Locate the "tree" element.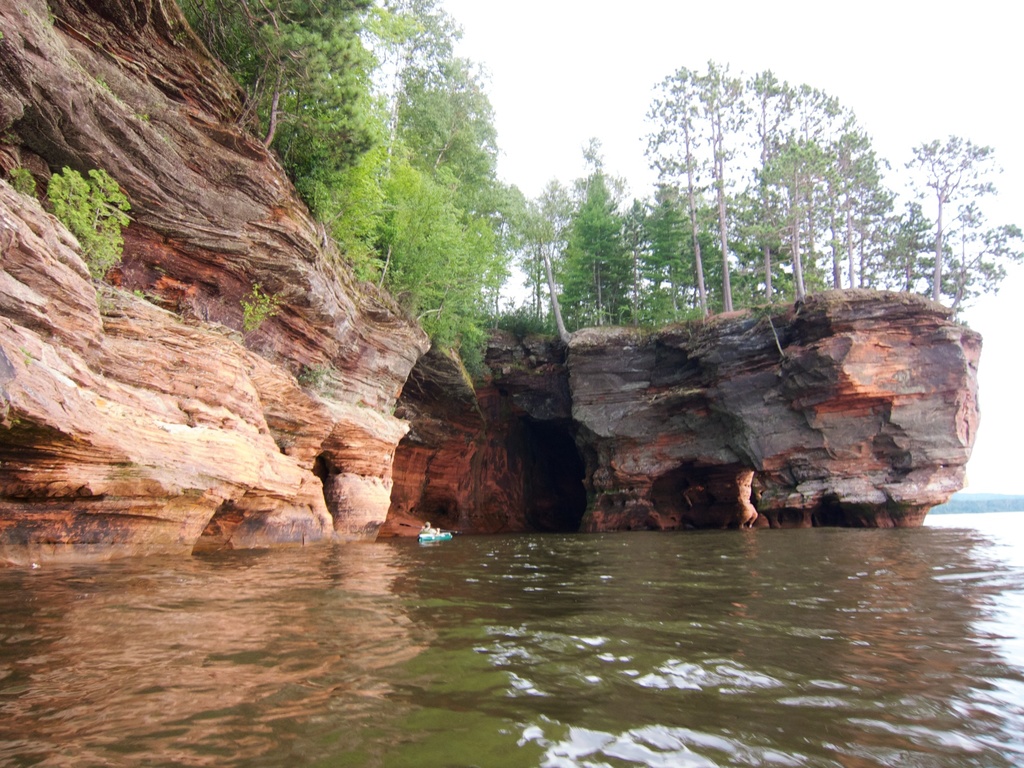
Element bbox: x1=739, y1=67, x2=812, y2=316.
